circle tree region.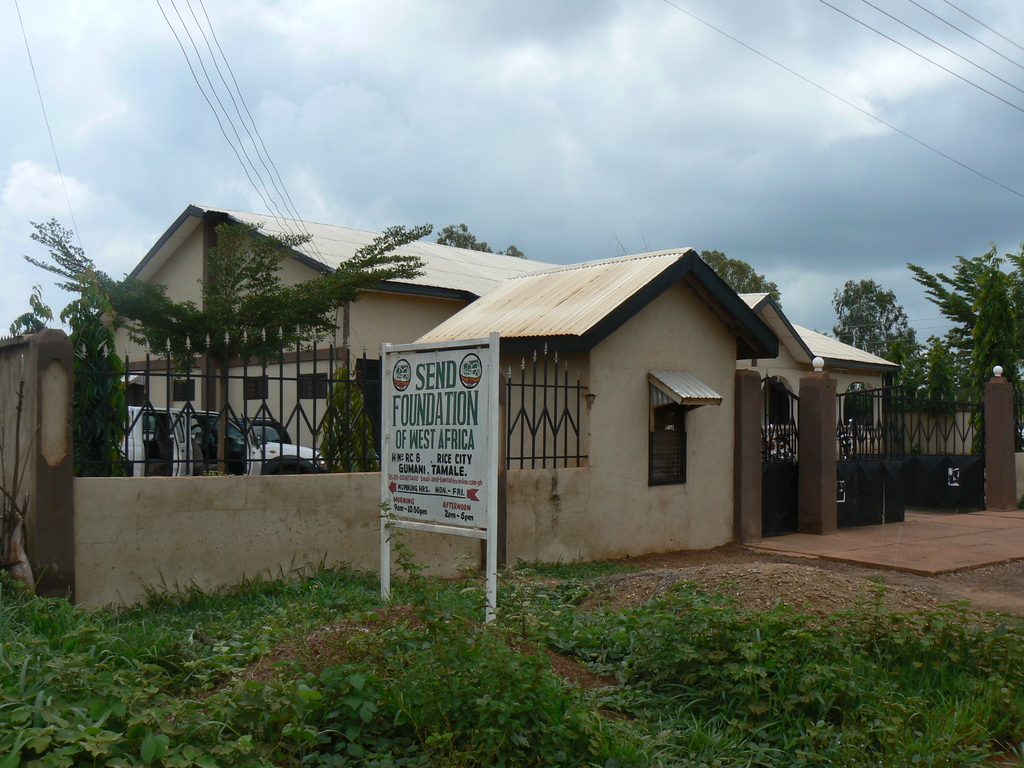
Region: (826, 281, 947, 424).
